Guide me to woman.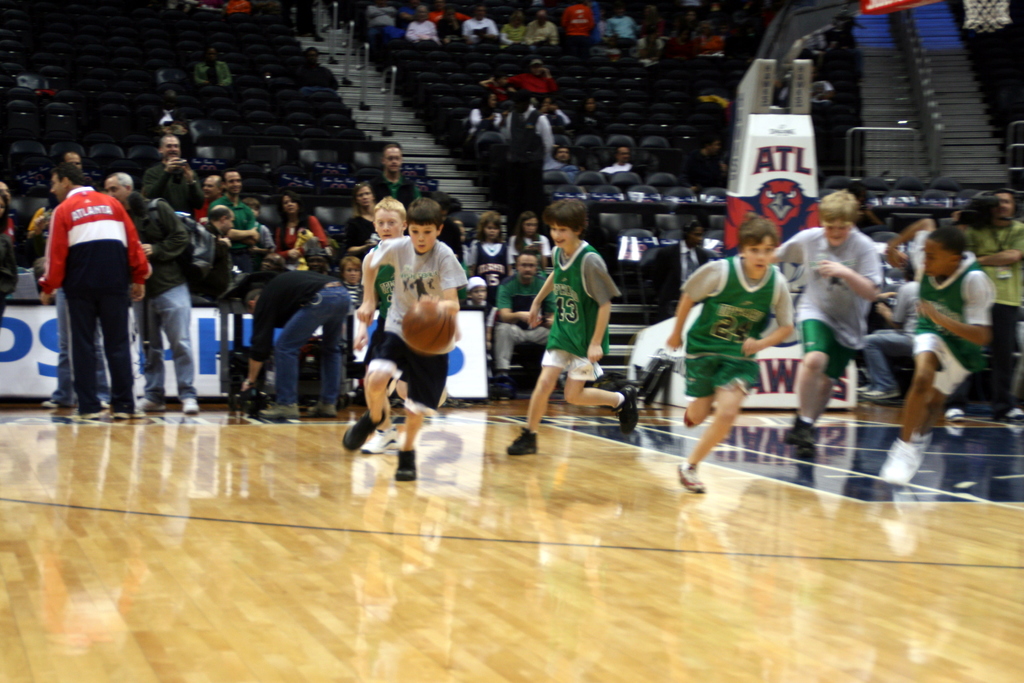
Guidance: locate(508, 209, 548, 266).
